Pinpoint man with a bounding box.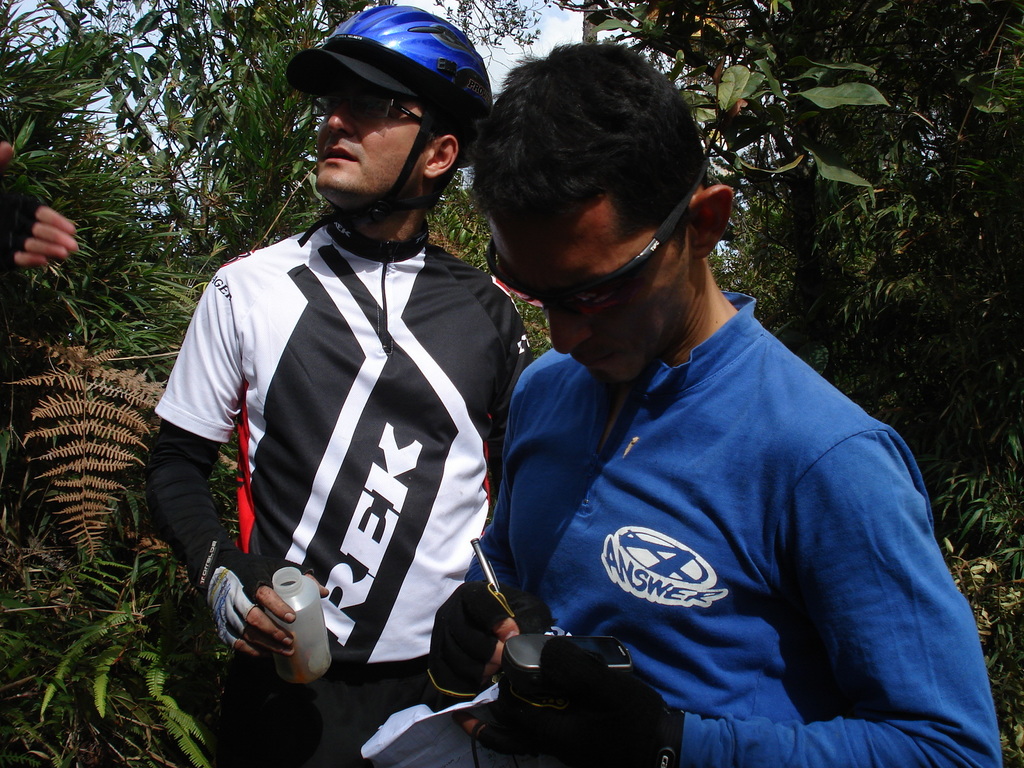
bbox=(426, 31, 1007, 767).
